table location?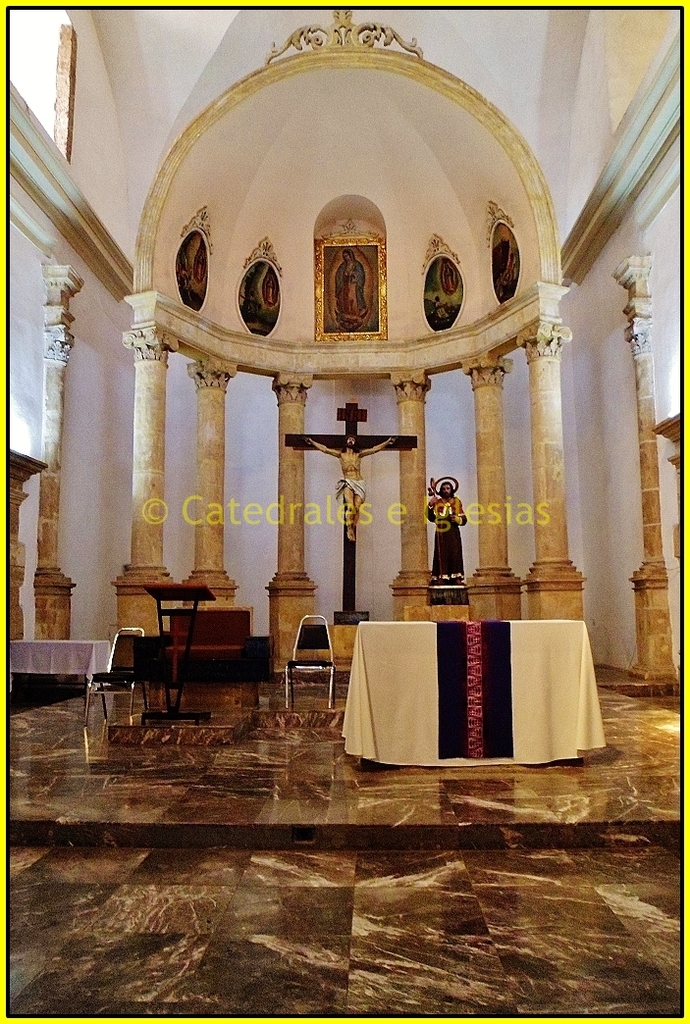
(x1=169, y1=610, x2=248, y2=682)
